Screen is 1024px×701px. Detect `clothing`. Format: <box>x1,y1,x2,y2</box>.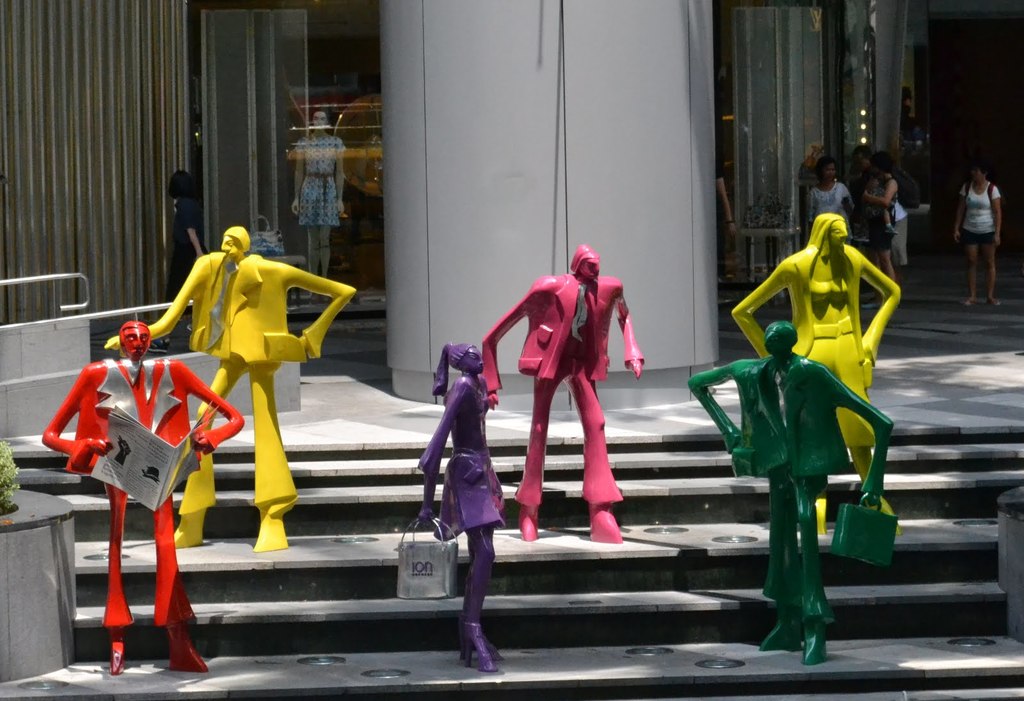
<box>410,373,502,538</box>.
